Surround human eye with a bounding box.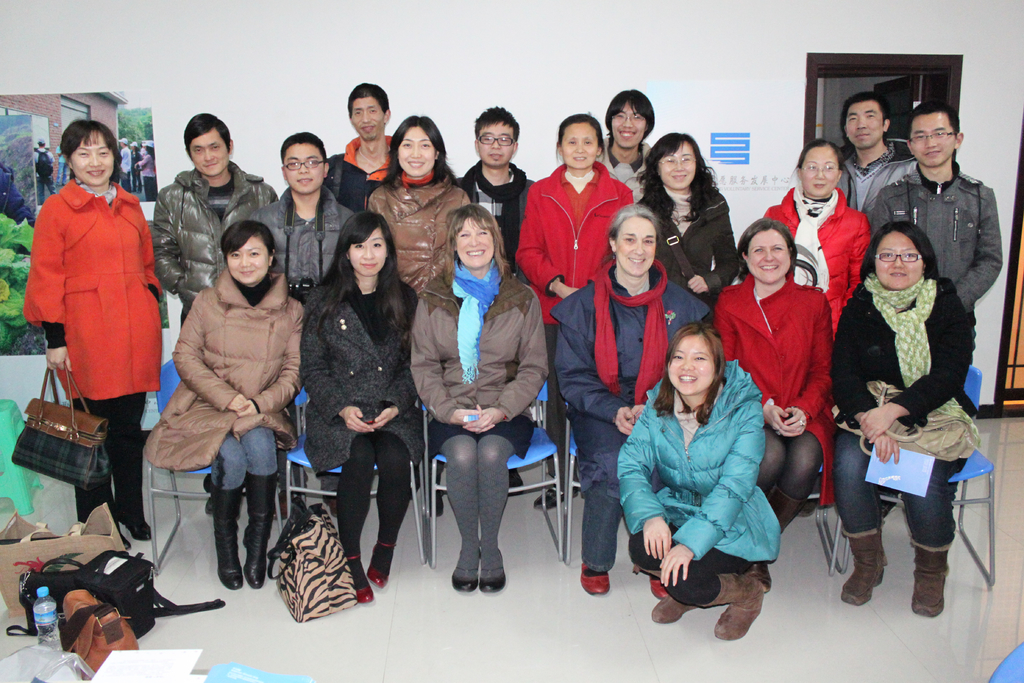
x1=682, y1=156, x2=691, y2=162.
